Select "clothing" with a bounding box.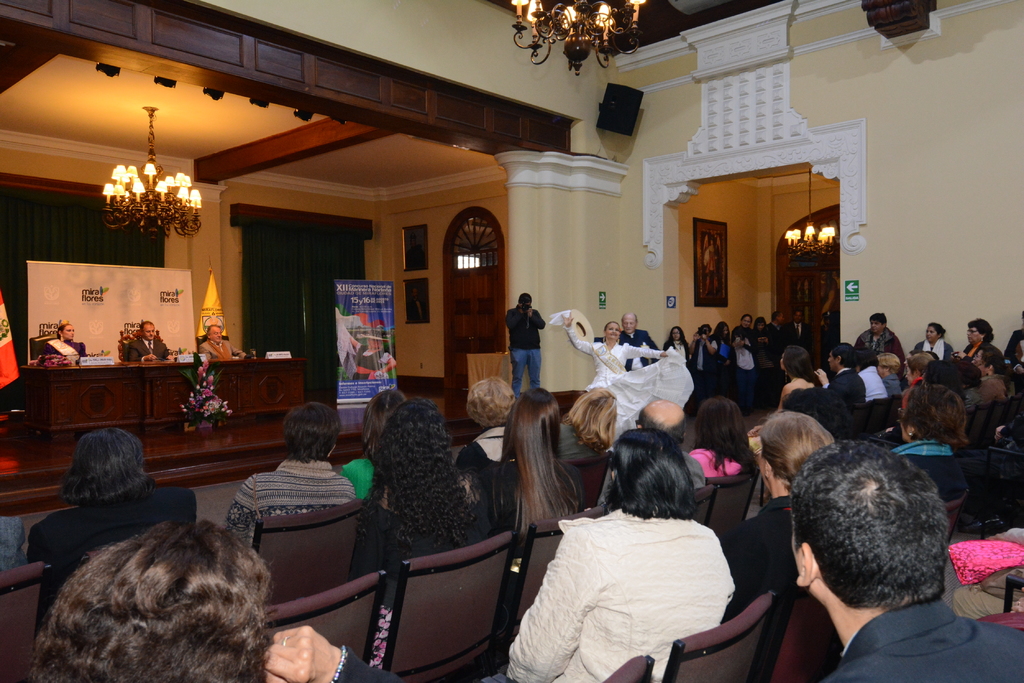
rect(780, 324, 811, 355).
